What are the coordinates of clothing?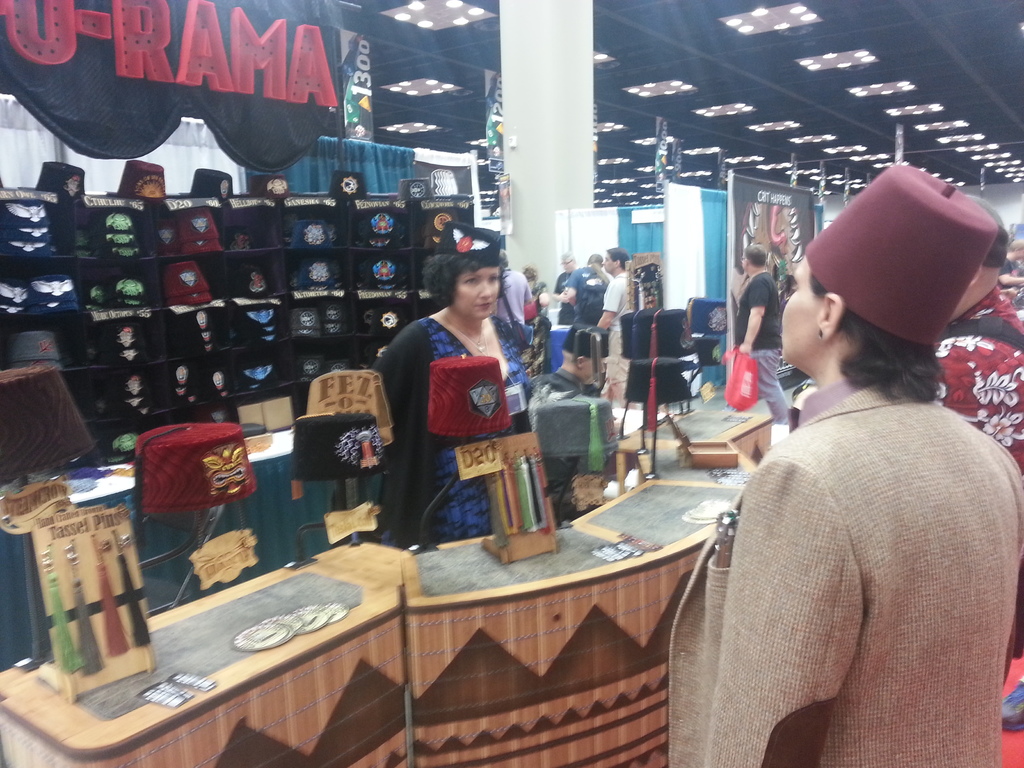
crop(525, 367, 586, 403).
